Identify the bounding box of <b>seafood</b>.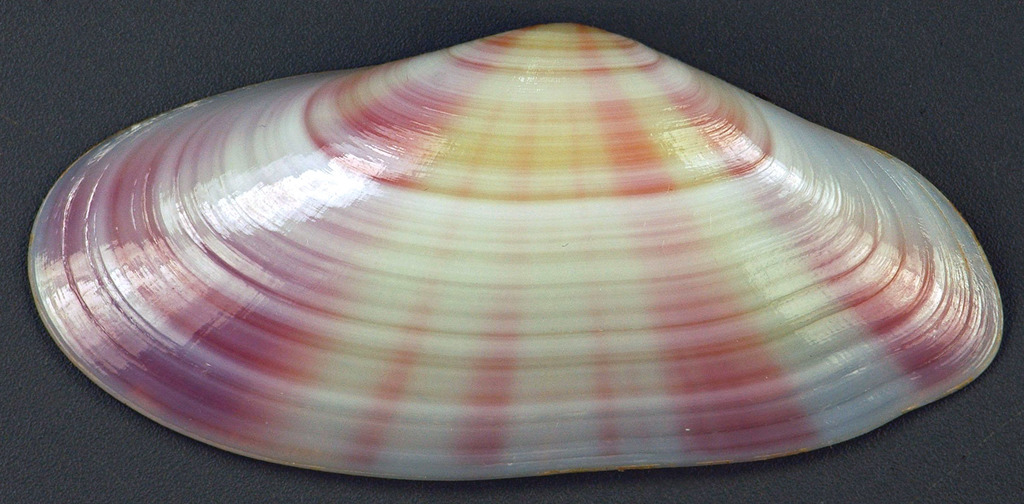
x1=27, y1=23, x2=1006, y2=480.
